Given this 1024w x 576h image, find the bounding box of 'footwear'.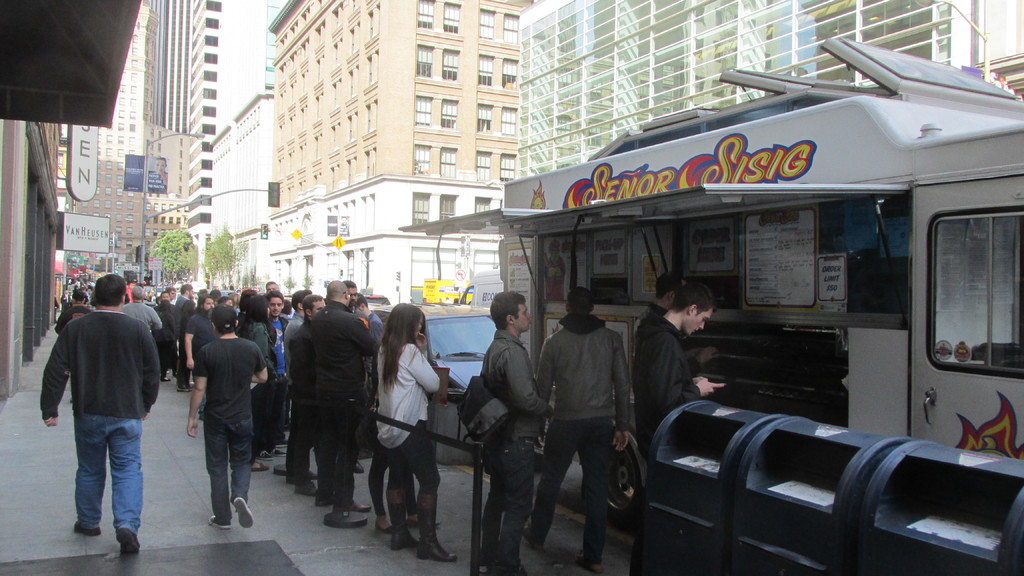
178/377/188/395.
